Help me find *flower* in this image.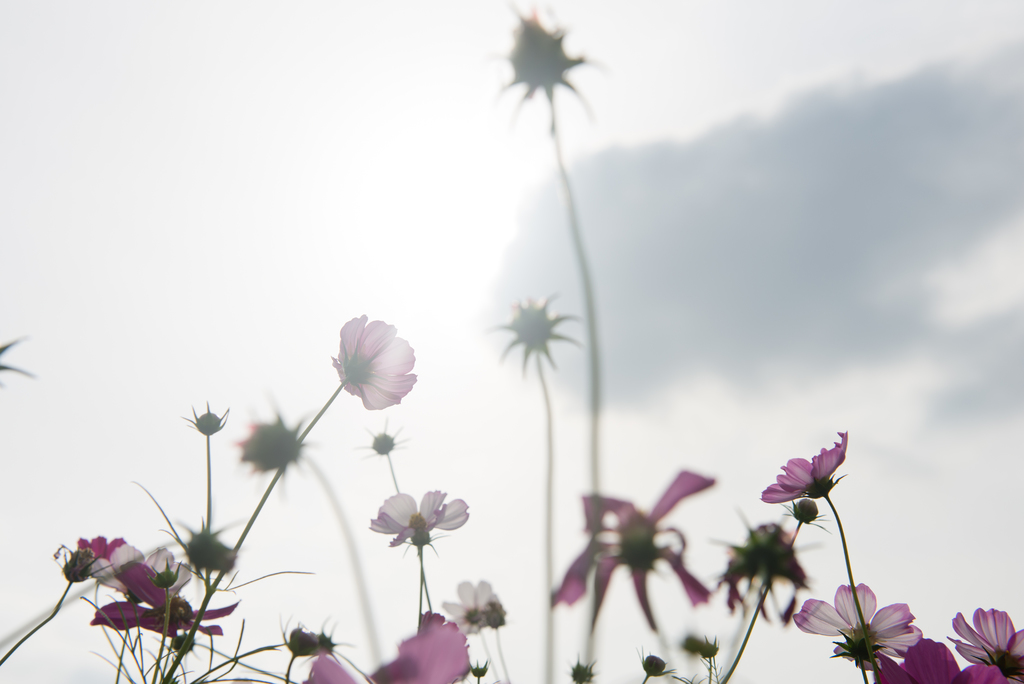
Found it: select_region(765, 444, 858, 528).
